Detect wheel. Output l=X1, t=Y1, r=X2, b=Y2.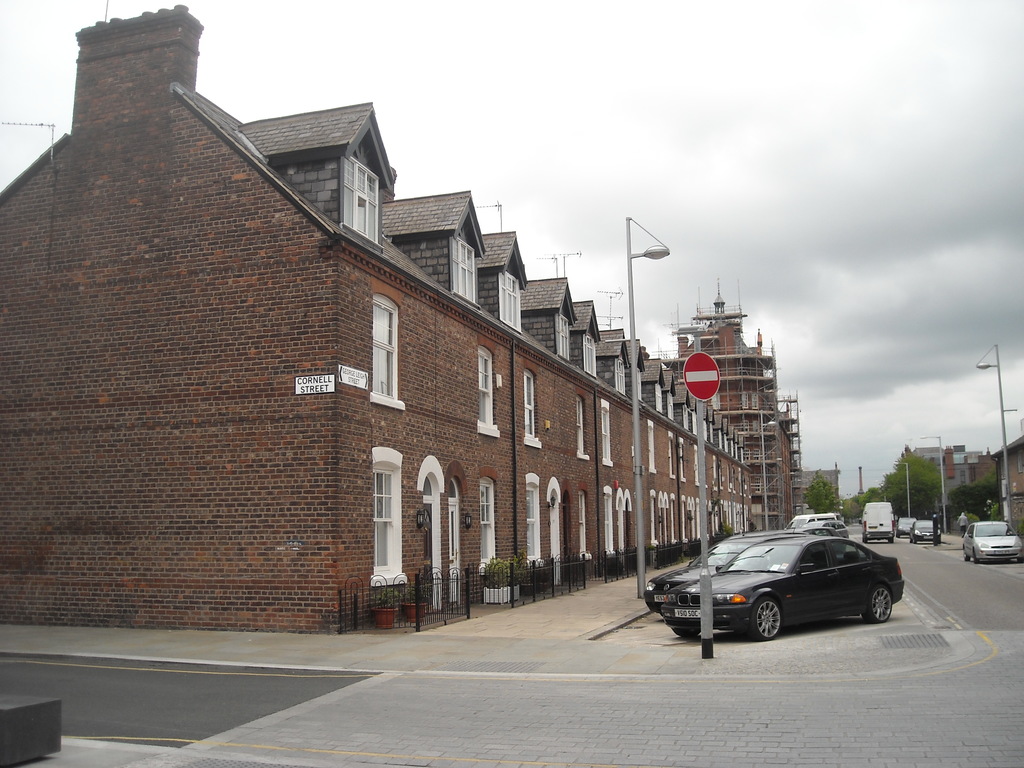
l=862, t=537, r=868, b=545.
